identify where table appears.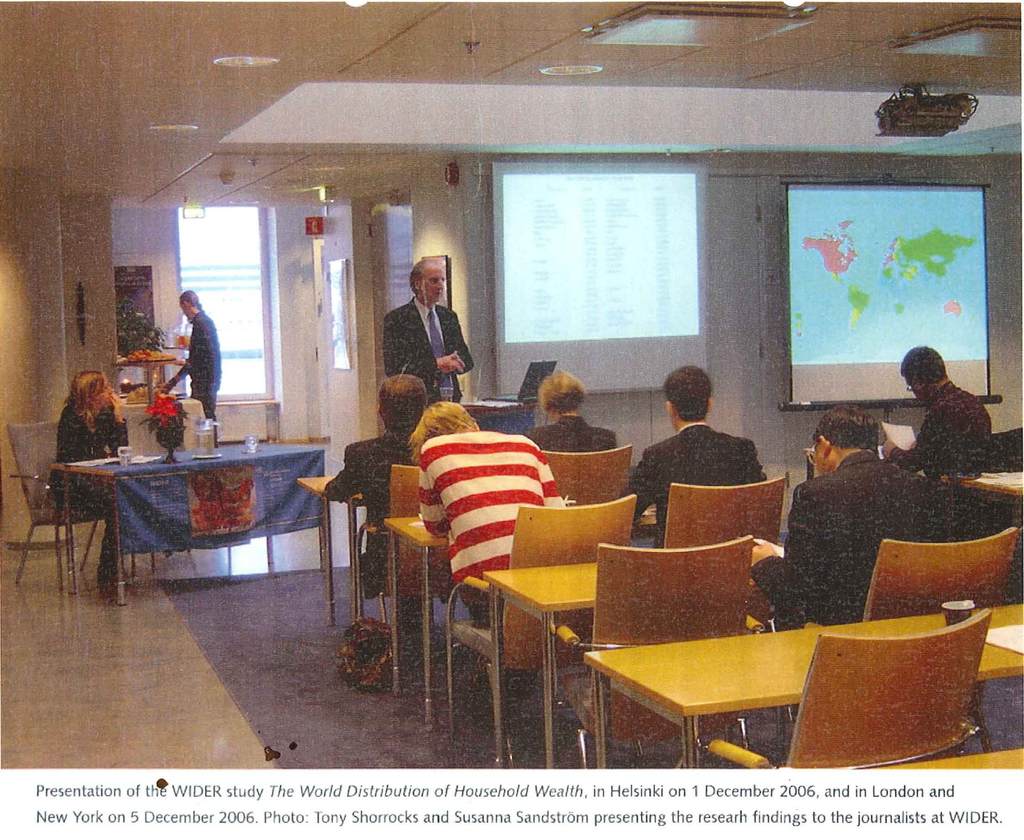
Appears at {"x1": 300, "y1": 476, "x2": 363, "y2": 624}.
